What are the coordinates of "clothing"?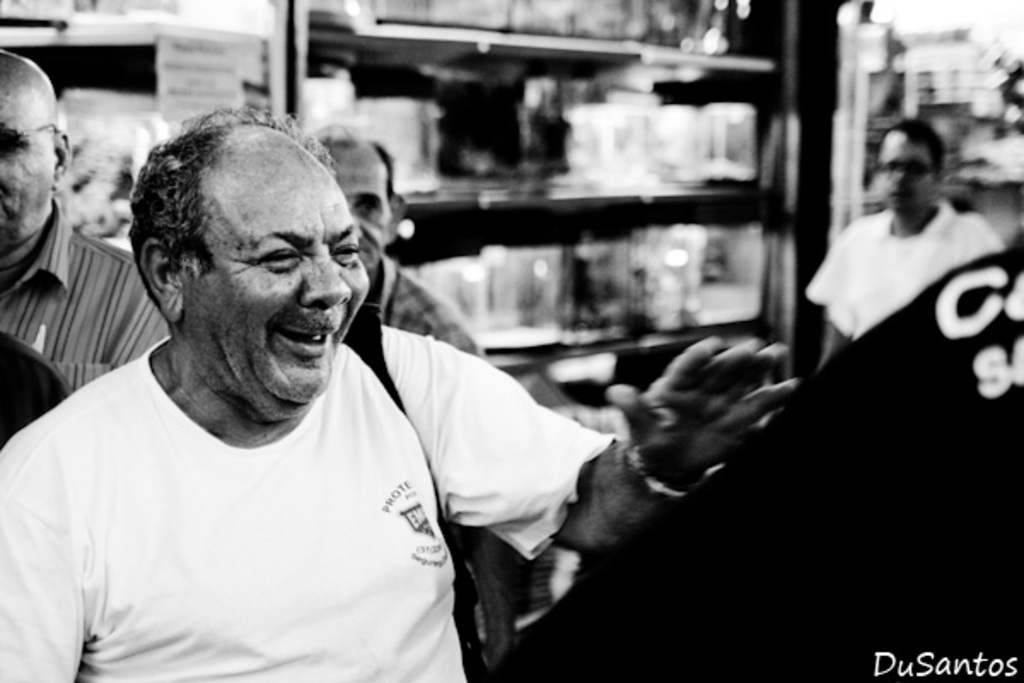
(x1=807, y1=203, x2=998, y2=338).
